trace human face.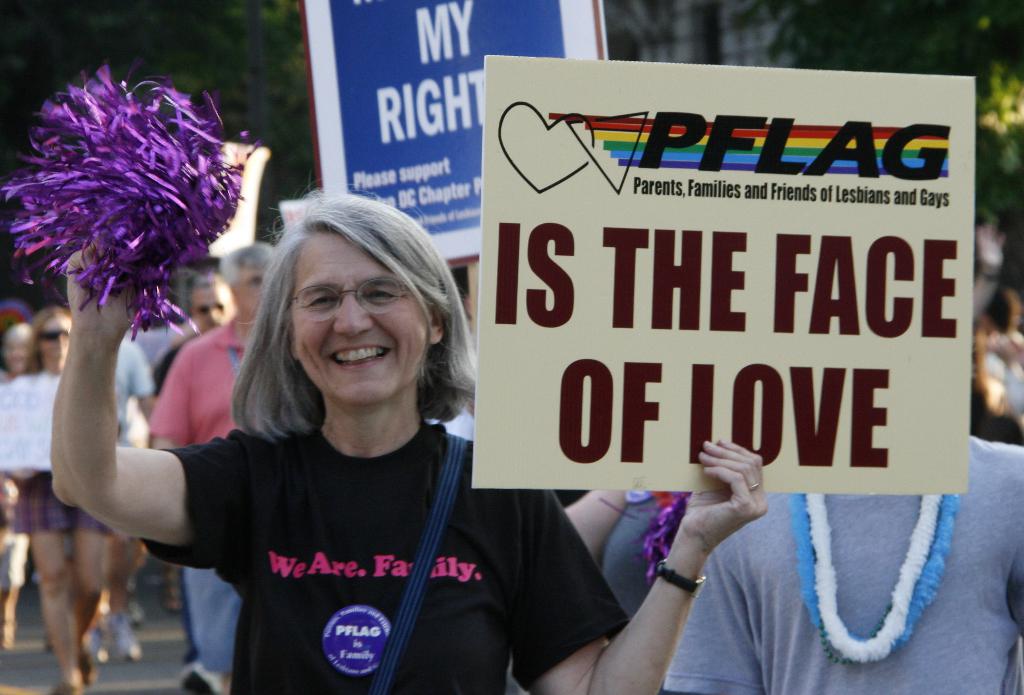
Traced to x1=189, y1=286, x2=232, y2=333.
